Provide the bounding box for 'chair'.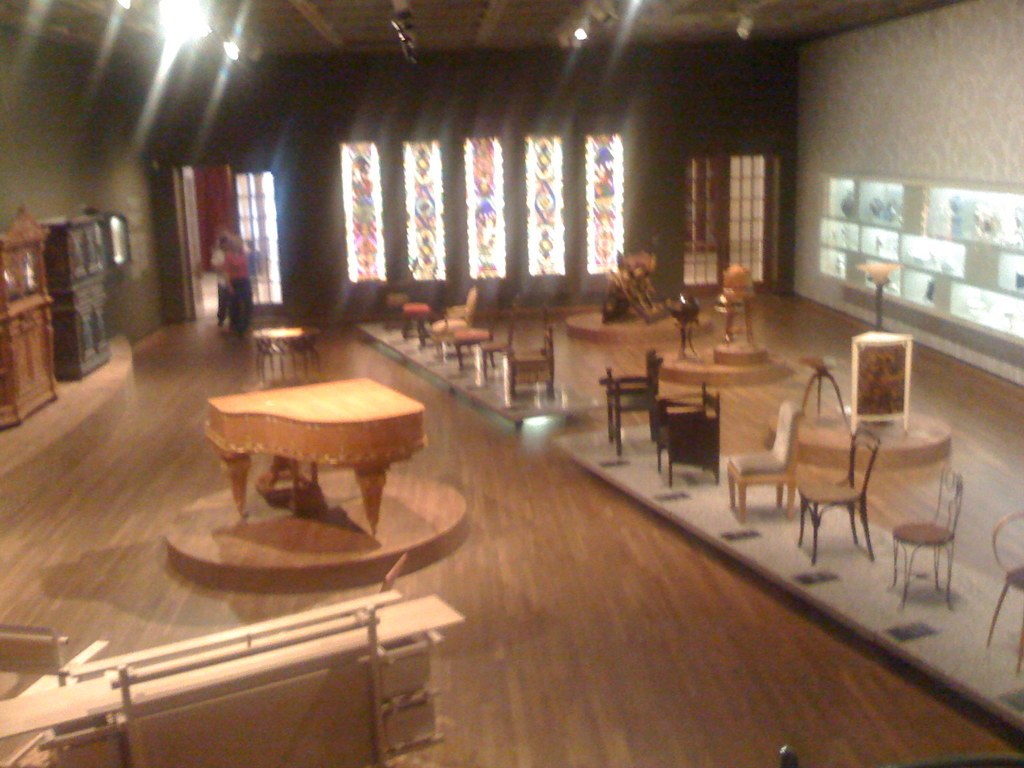
429,283,480,357.
